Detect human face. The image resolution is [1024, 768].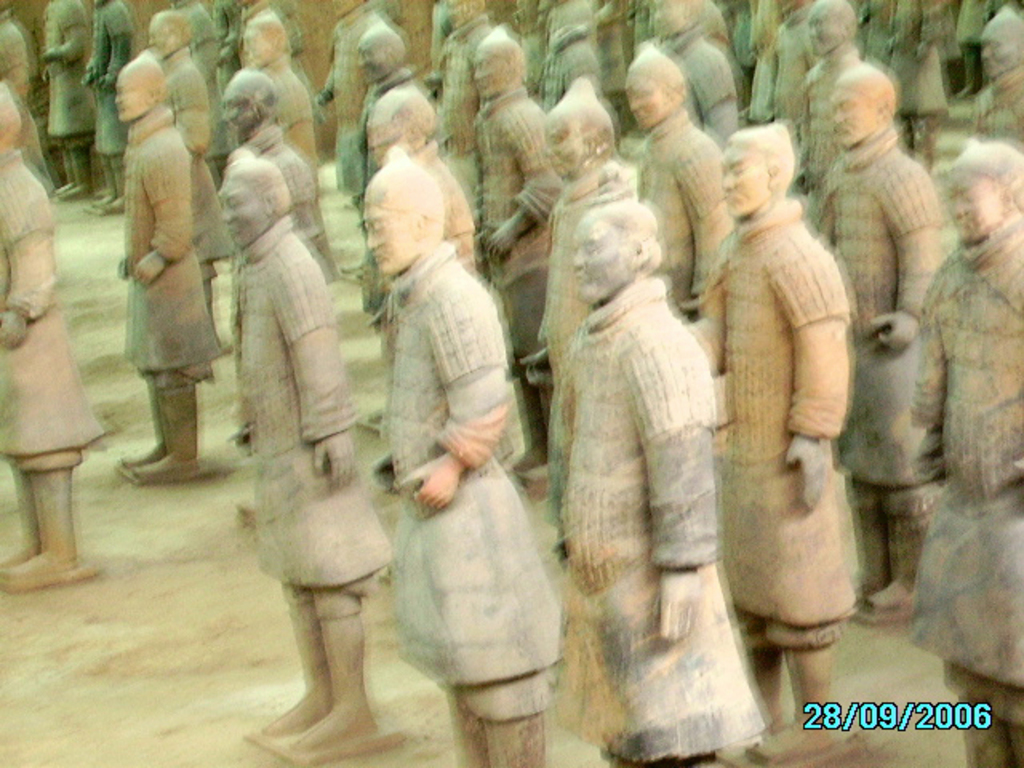
[x1=622, y1=77, x2=674, y2=131].
